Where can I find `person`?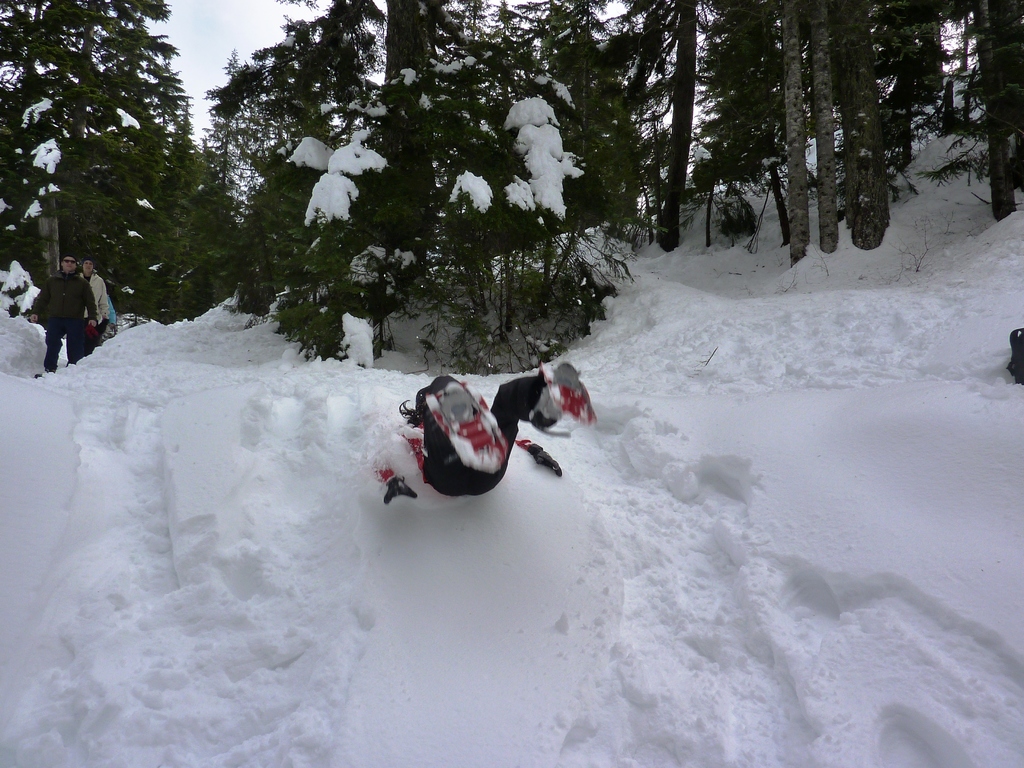
You can find it at 388:351:532:516.
